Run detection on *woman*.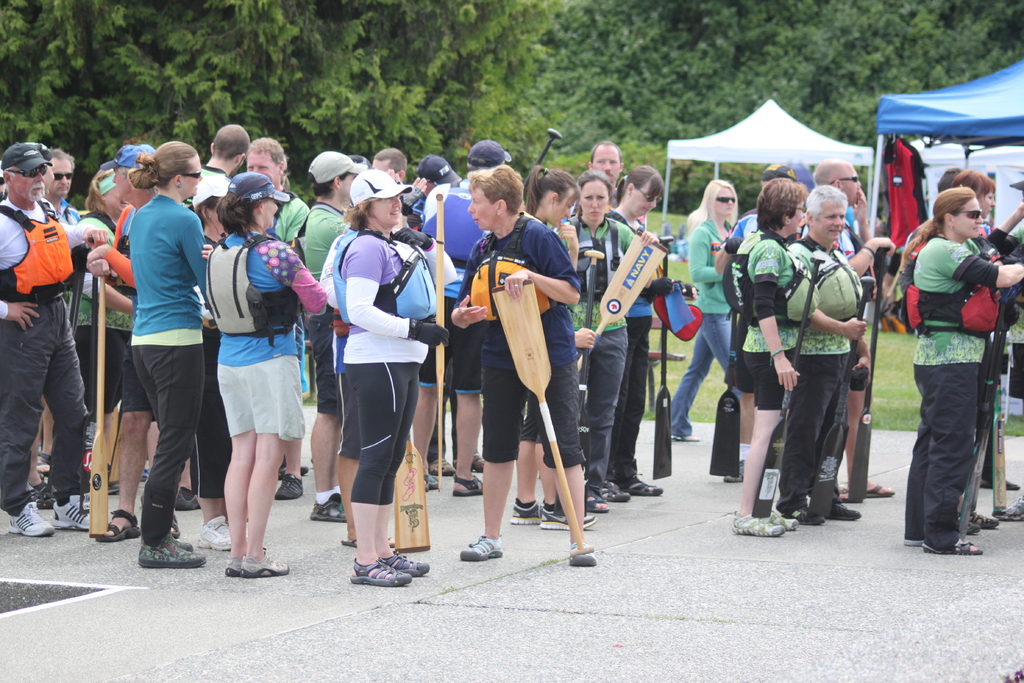
Result: [783, 180, 871, 528].
